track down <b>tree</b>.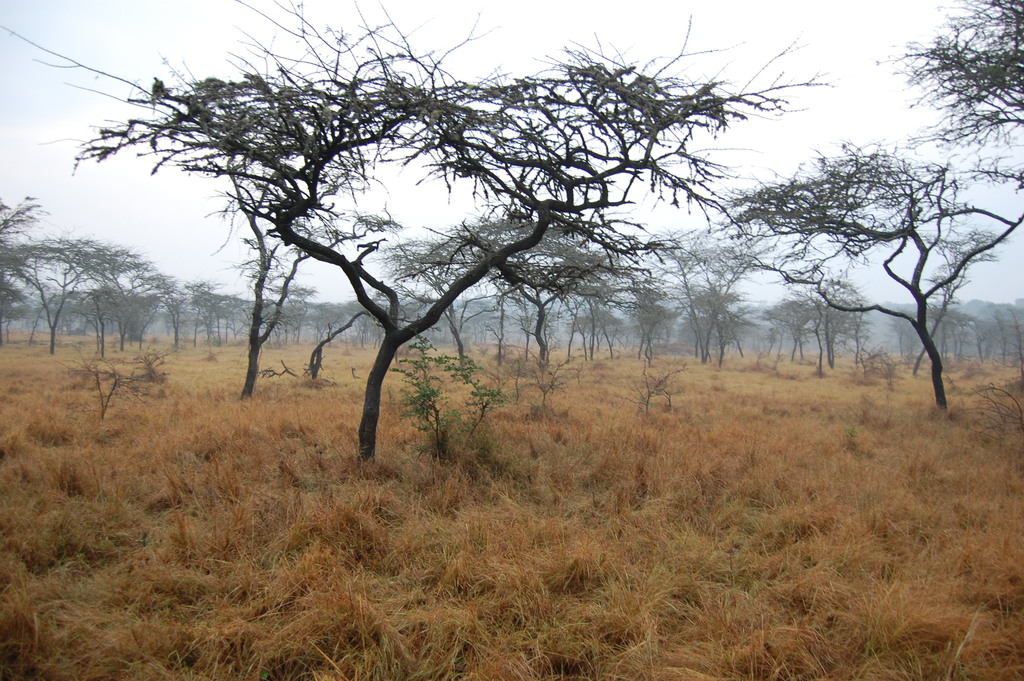
Tracked to x1=713 y1=149 x2=1023 y2=410.
